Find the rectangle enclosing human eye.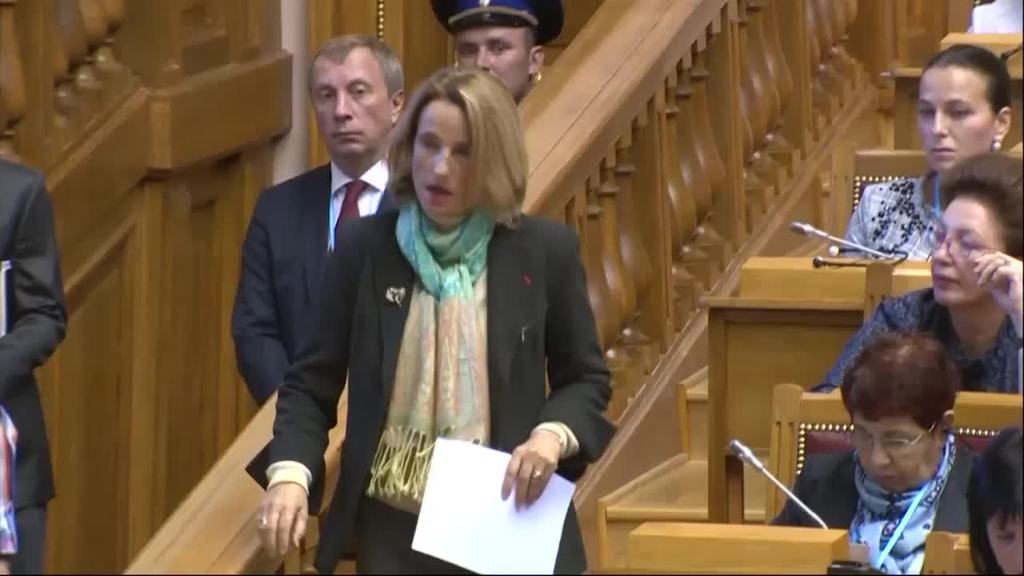
select_region(348, 77, 370, 97).
